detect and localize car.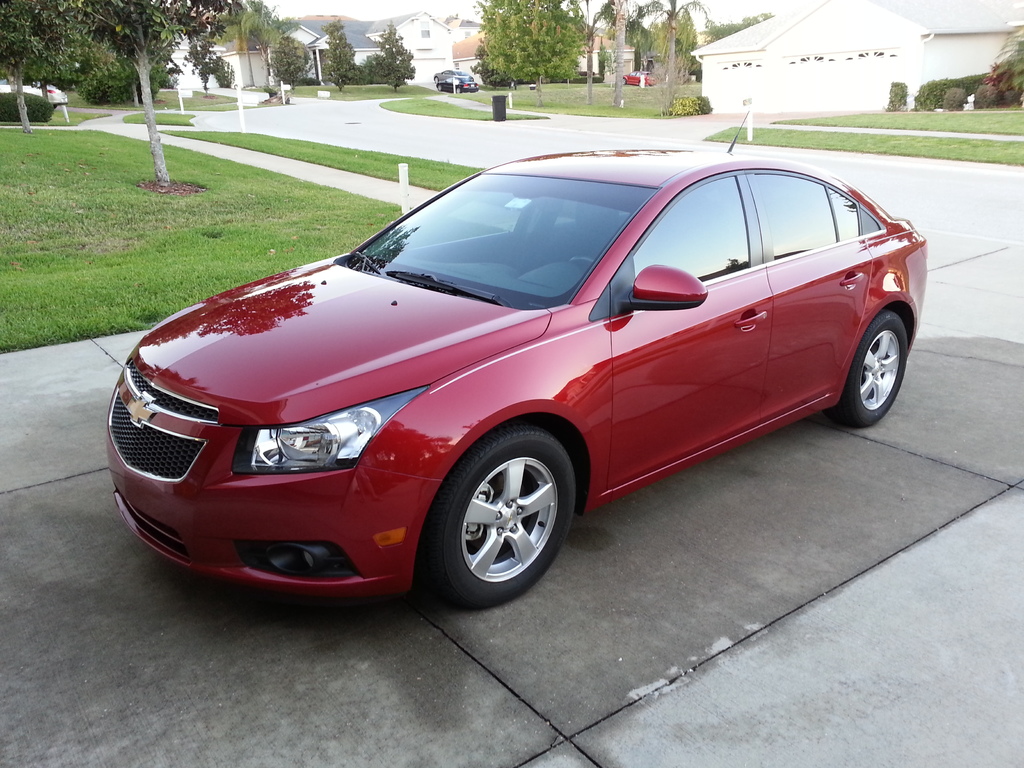
Localized at left=111, top=108, right=924, bottom=609.
